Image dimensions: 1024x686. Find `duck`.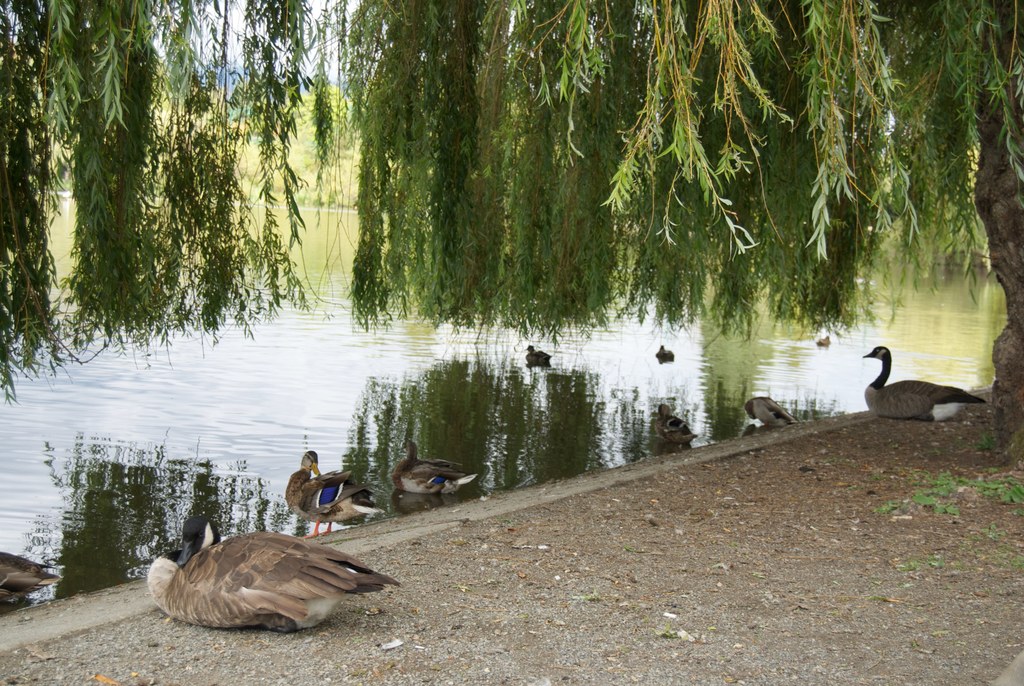
<region>388, 444, 475, 500</region>.
